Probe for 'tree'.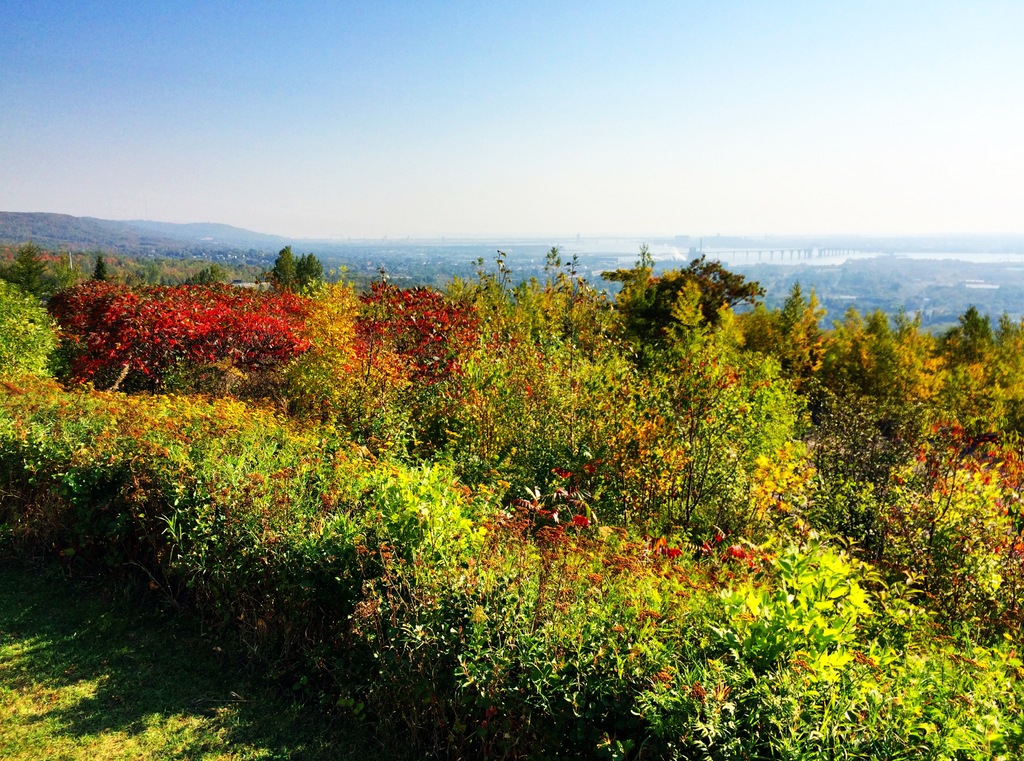
Probe result: region(771, 272, 820, 366).
